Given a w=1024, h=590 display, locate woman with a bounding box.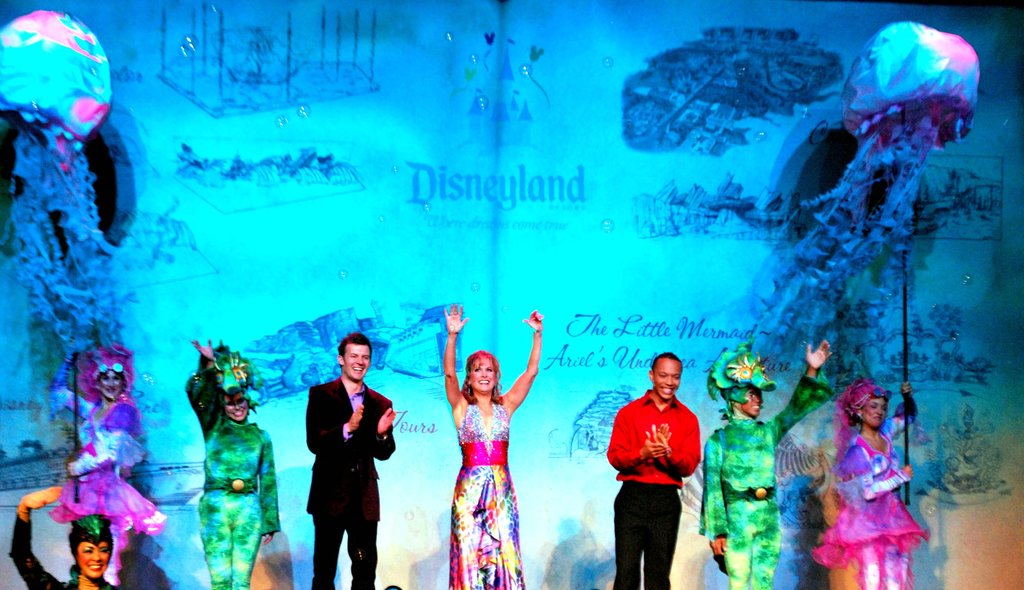
Located: bbox(5, 484, 115, 589).
